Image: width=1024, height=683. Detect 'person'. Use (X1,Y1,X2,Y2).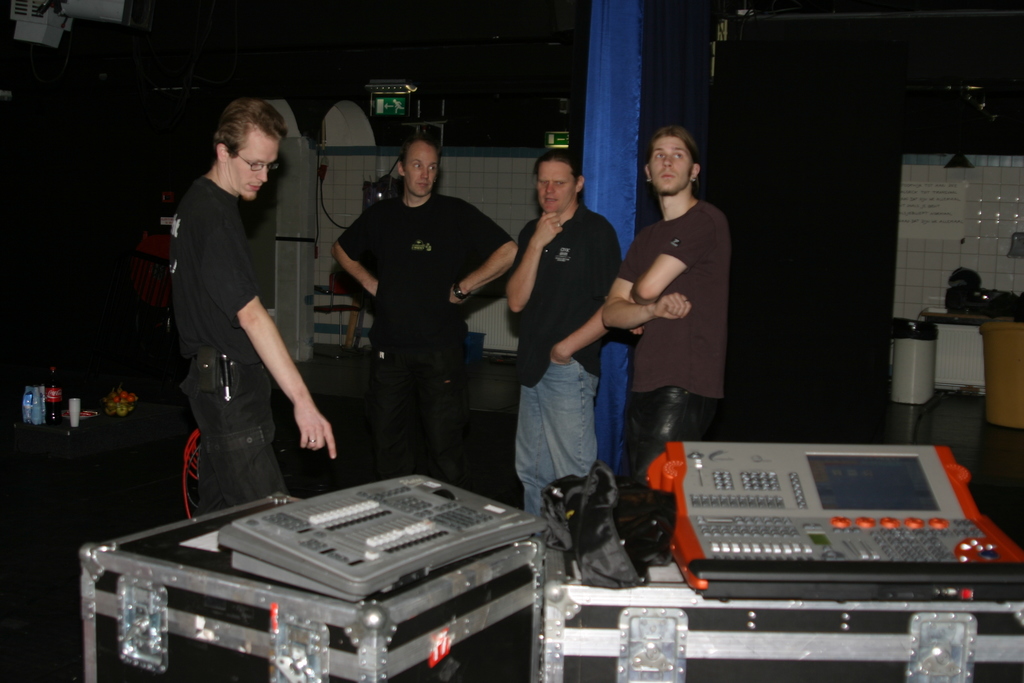
(328,132,515,490).
